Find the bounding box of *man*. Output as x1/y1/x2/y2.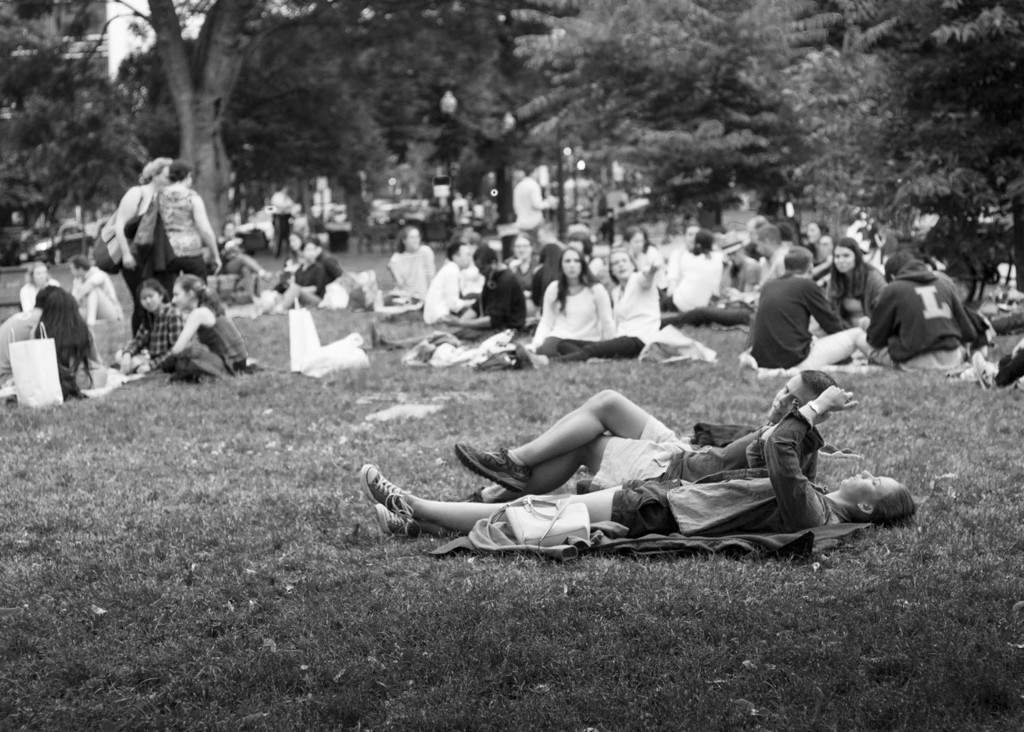
368/247/526/341.
